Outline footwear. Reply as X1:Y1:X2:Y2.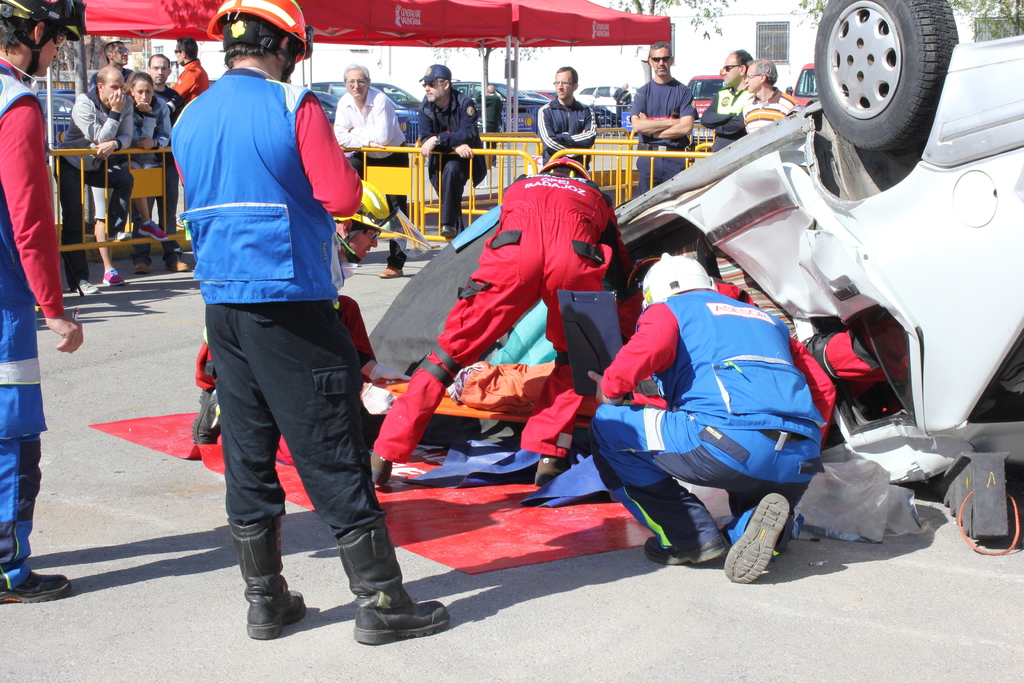
104:265:127:286.
